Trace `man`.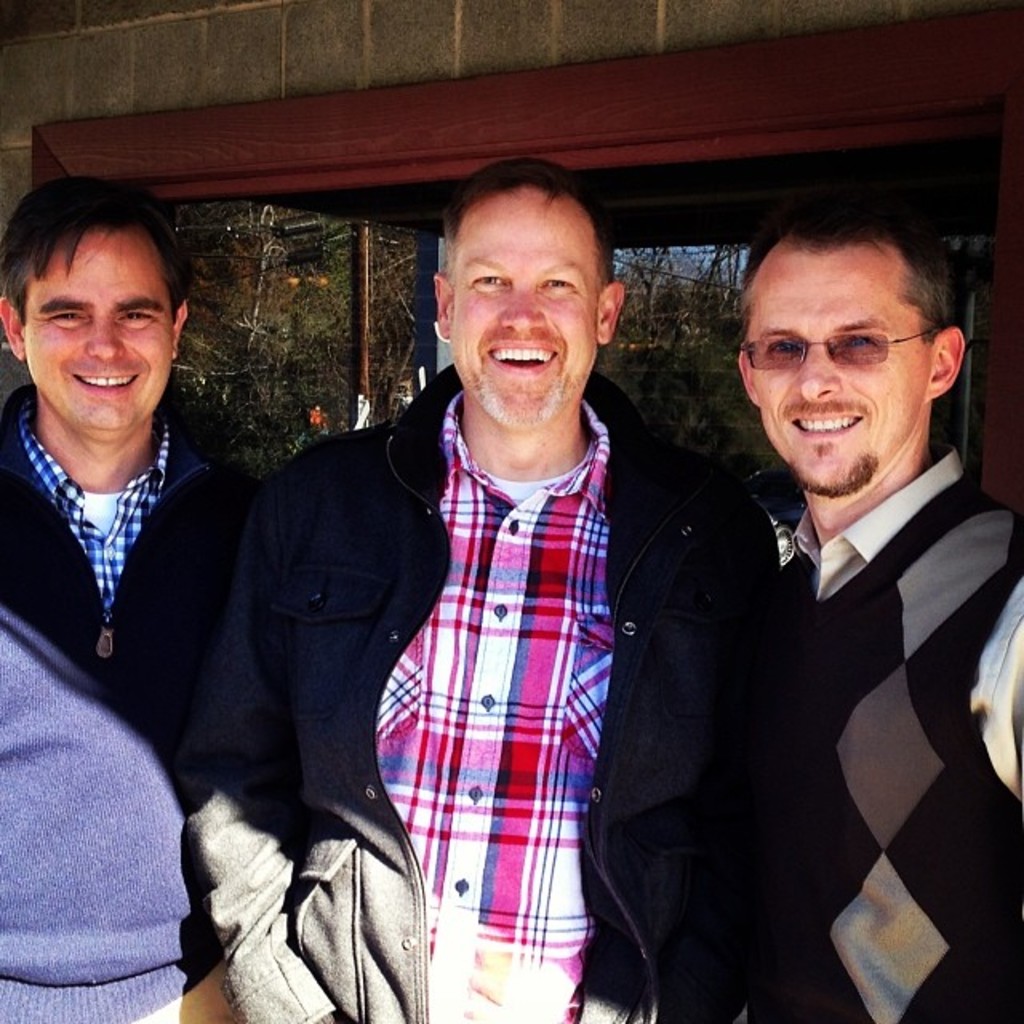
Traced to 0,173,234,1022.
